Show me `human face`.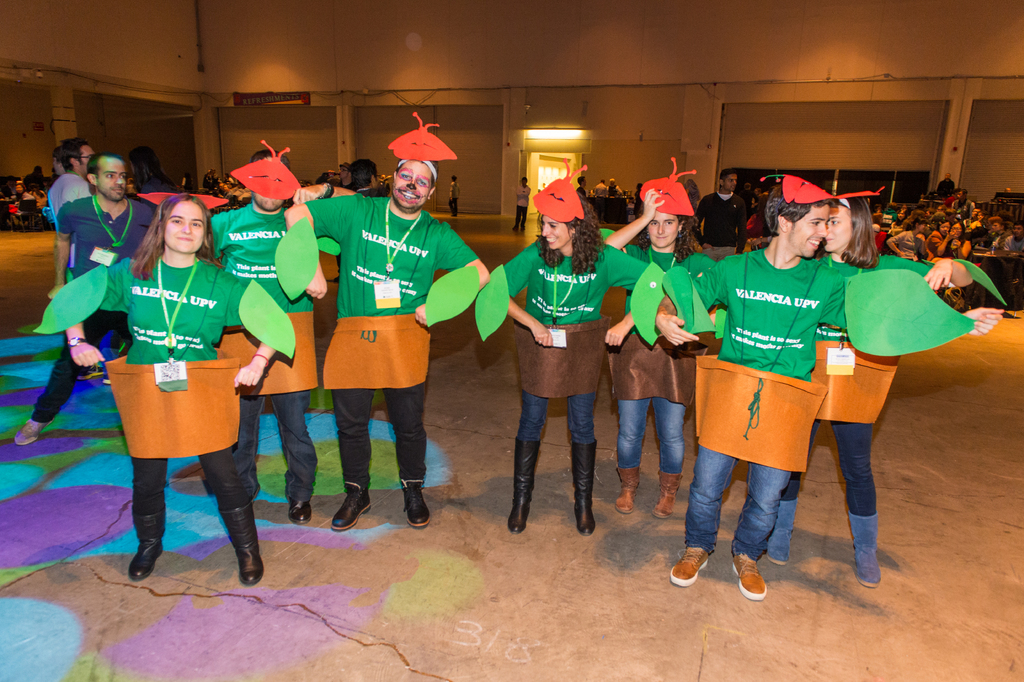
`human face` is here: (left=952, top=220, right=960, bottom=234).
